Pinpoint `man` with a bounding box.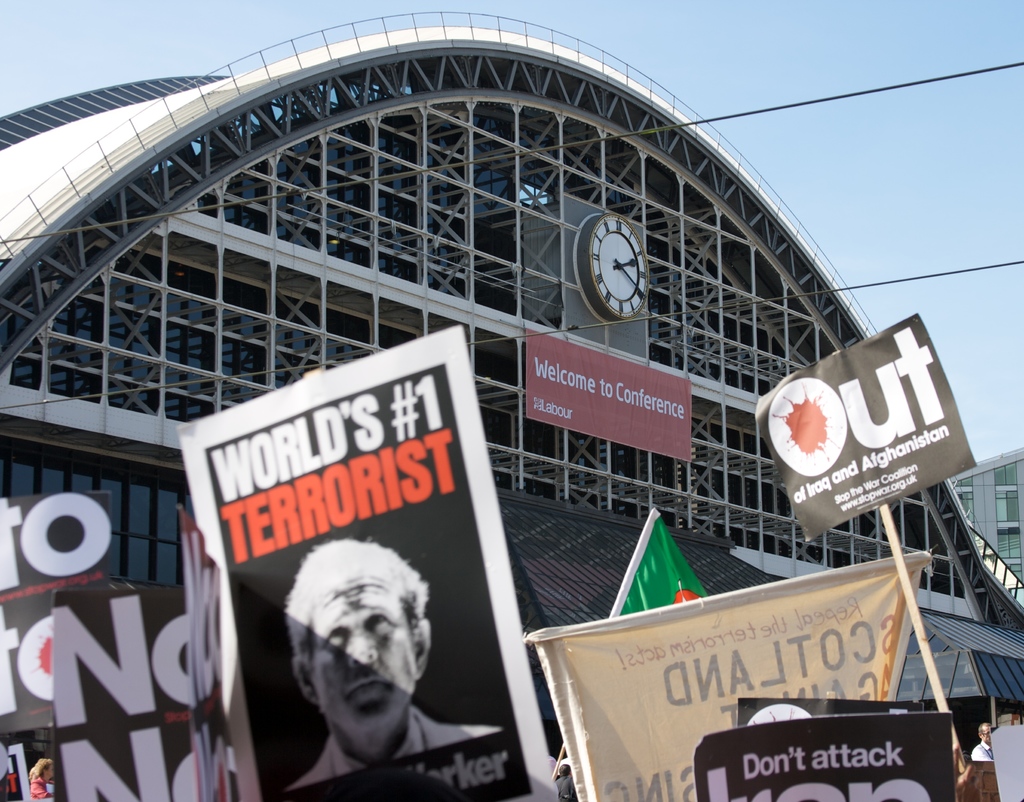
BBox(250, 541, 492, 789).
